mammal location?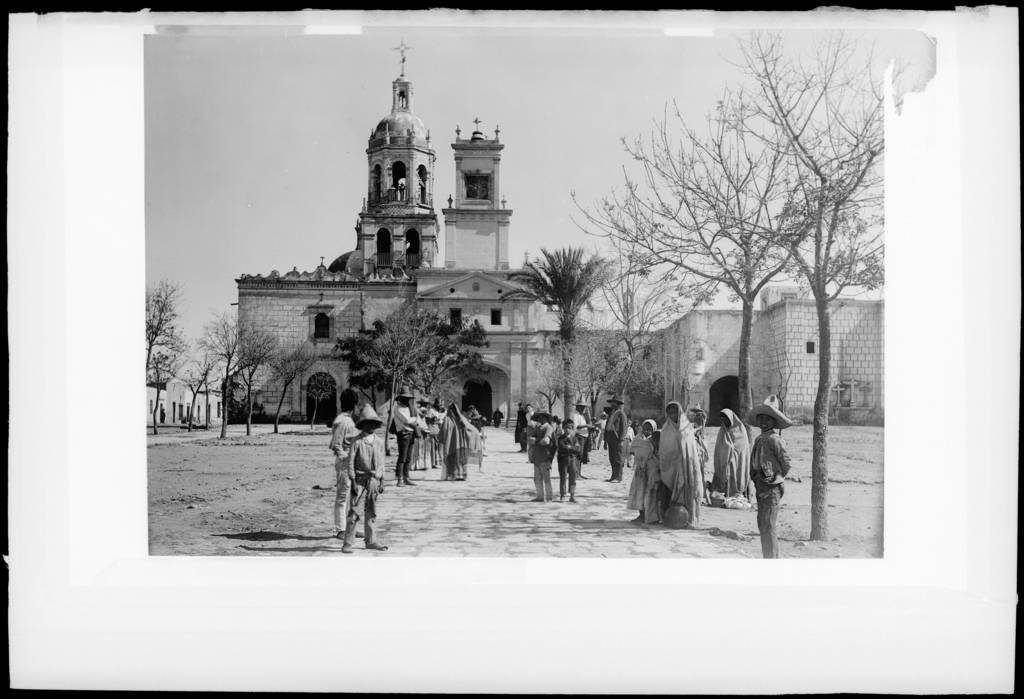
{"x1": 691, "y1": 401, "x2": 707, "y2": 459}
